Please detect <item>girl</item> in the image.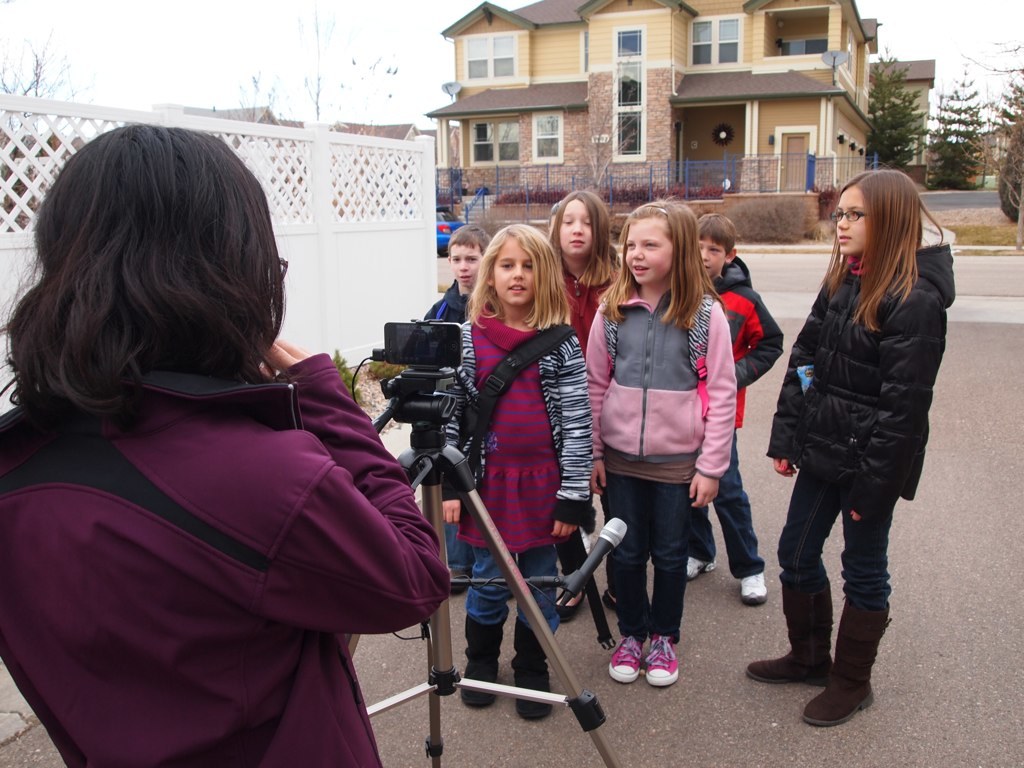
x1=579, y1=199, x2=736, y2=683.
